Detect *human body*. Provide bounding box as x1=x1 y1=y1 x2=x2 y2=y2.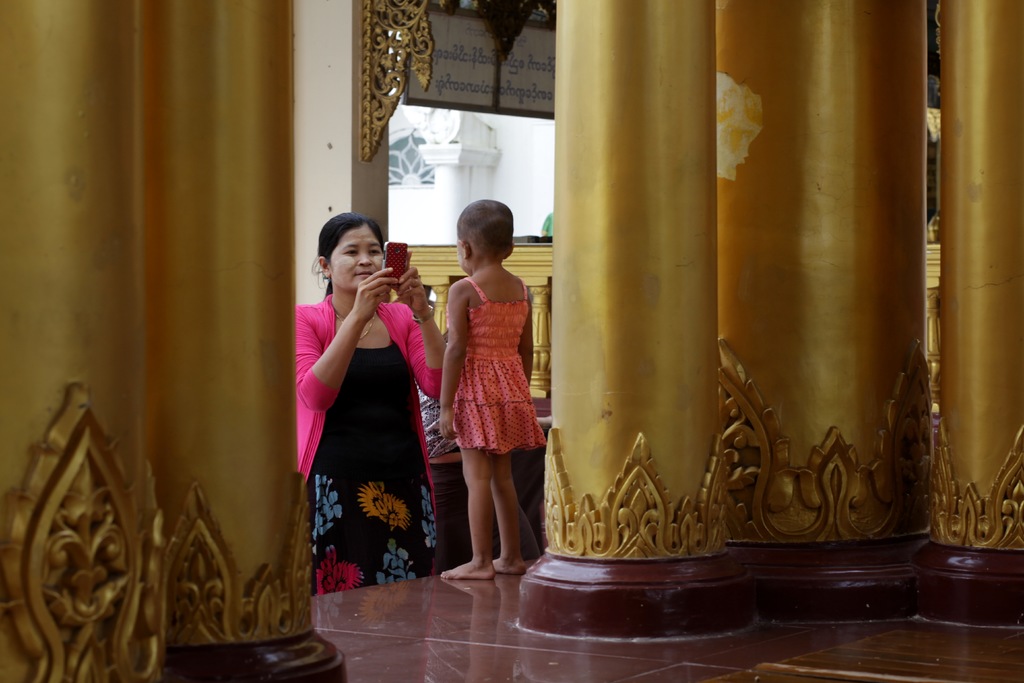
x1=437 y1=205 x2=545 y2=579.
